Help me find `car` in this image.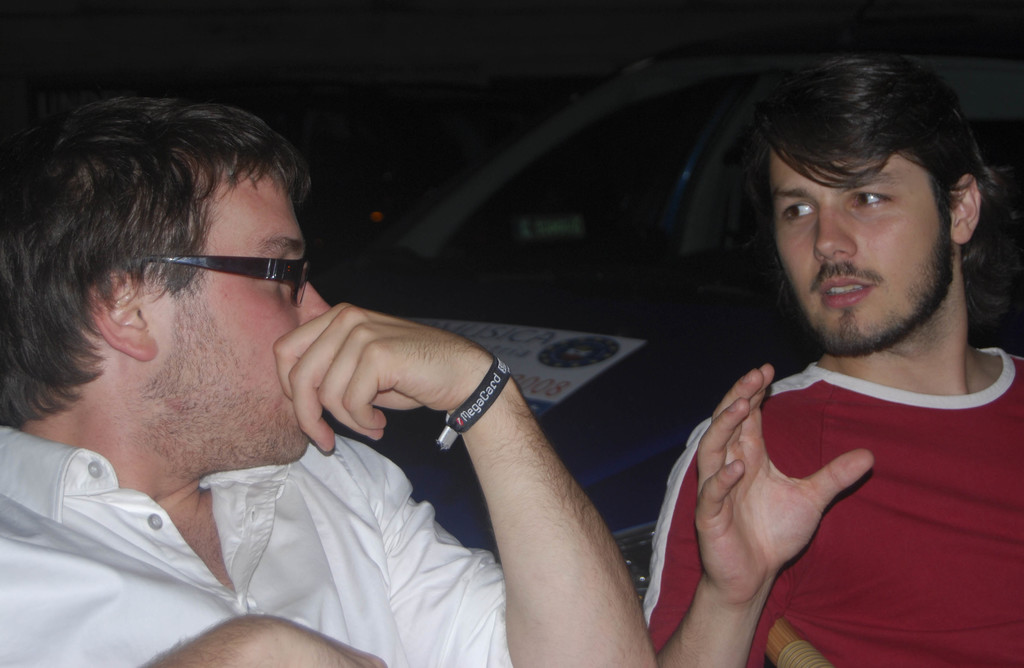
Found it: (x1=344, y1=46, x2=1023, y2=598).
